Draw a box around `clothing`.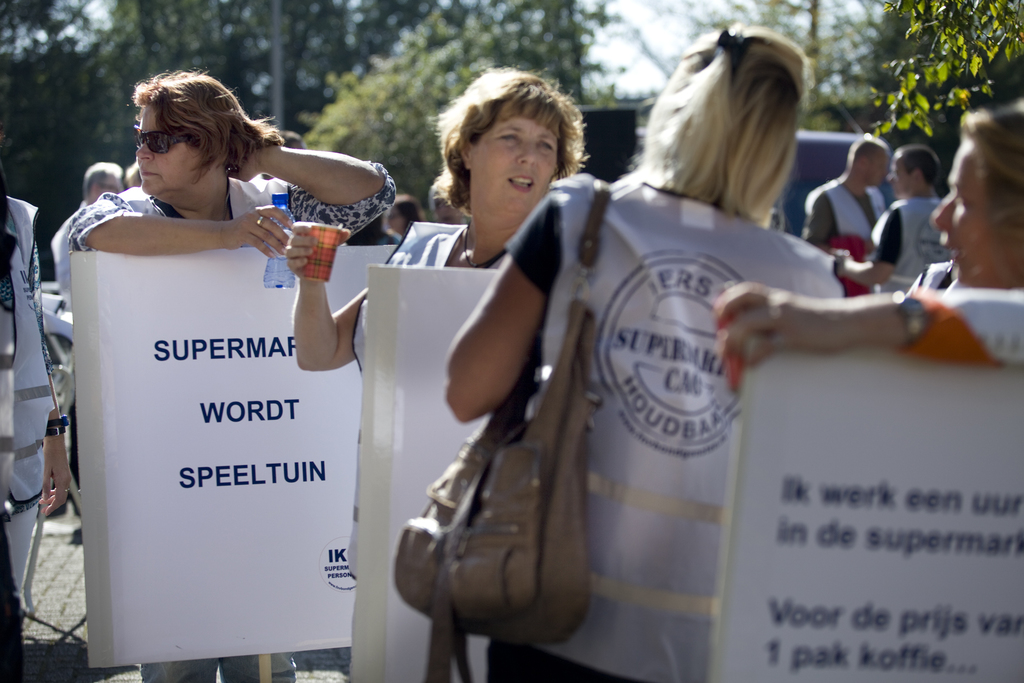
bbox(915, 261, 1023, 369).
